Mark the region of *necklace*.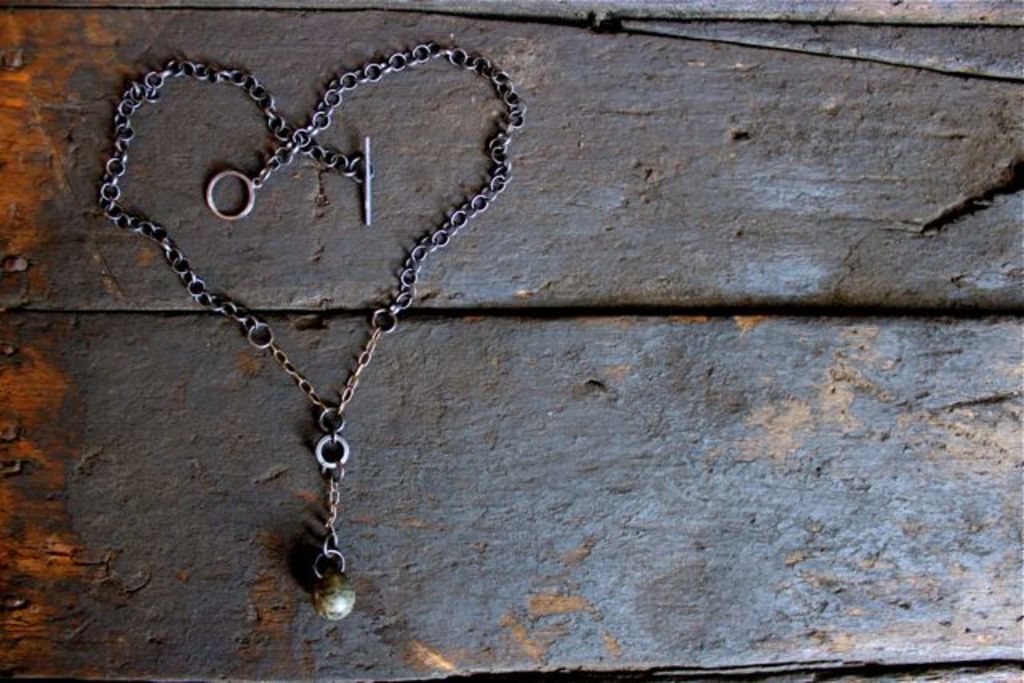
Region: left=99, top=37, right=523, bottom=622.
